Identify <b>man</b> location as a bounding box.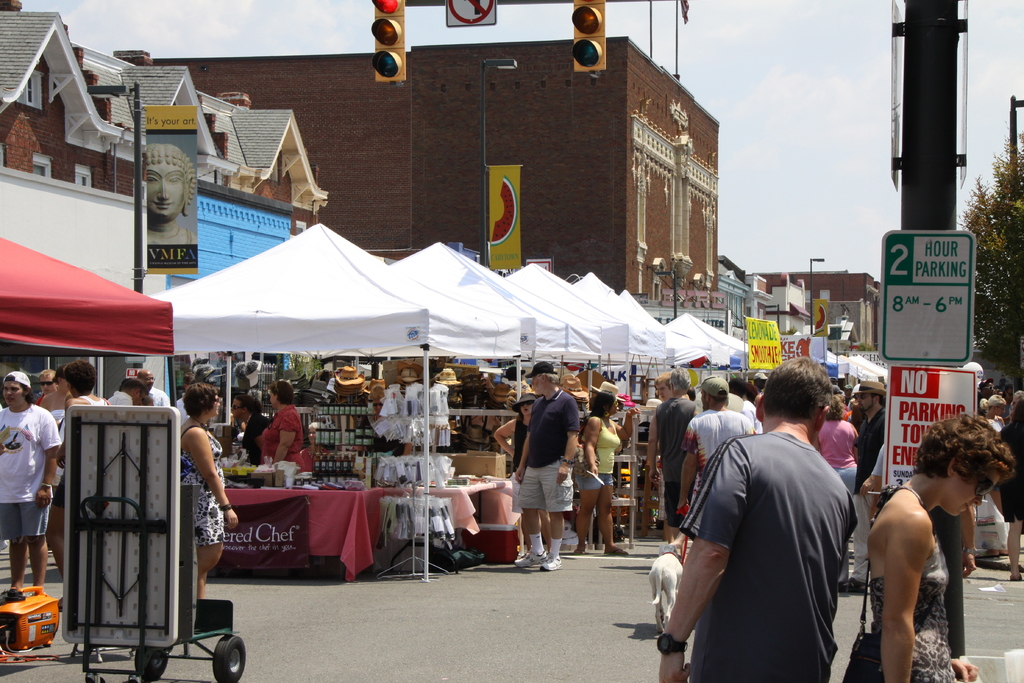
BBox(134, 368, 173, 409).
